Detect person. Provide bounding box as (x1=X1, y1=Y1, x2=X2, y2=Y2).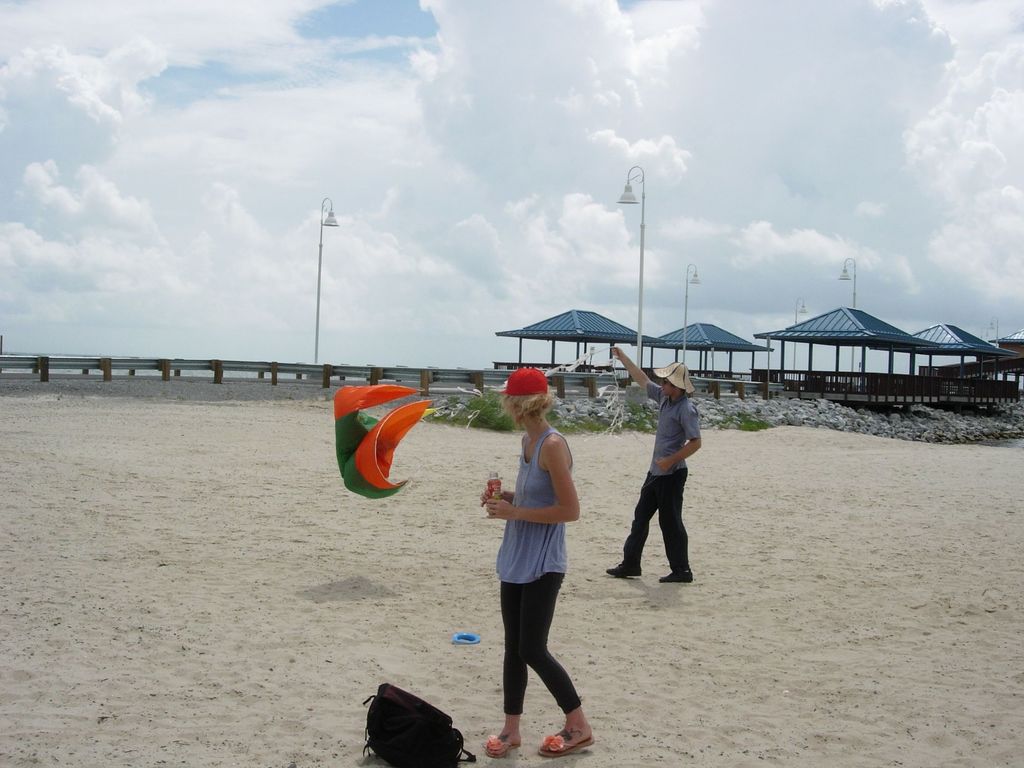
(x1=488, y1=368, x2=593, y2=765).
